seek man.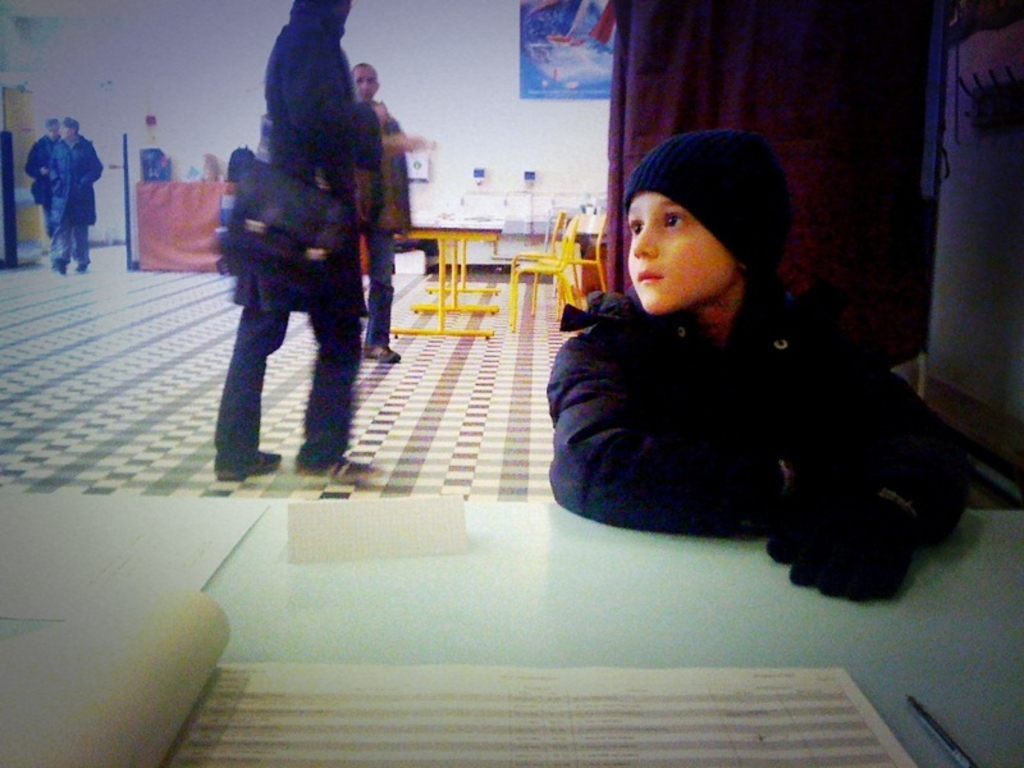
left=361, top=63, right=411, bottom=364.
